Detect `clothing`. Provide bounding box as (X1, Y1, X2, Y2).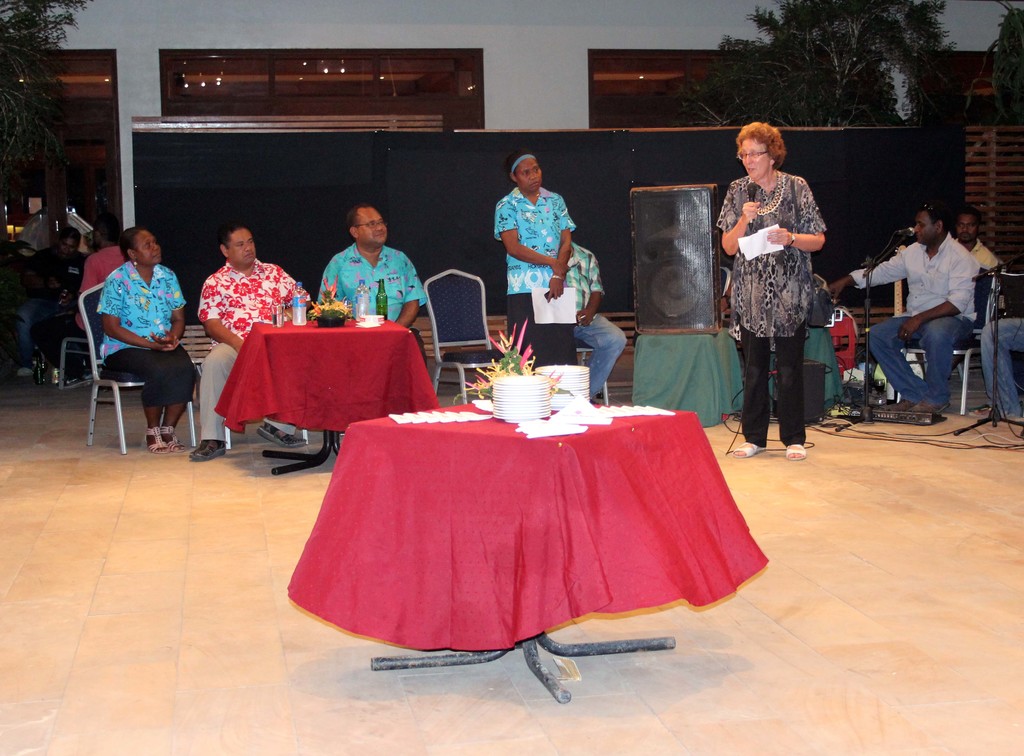
(979, 318, 1023, 417).
